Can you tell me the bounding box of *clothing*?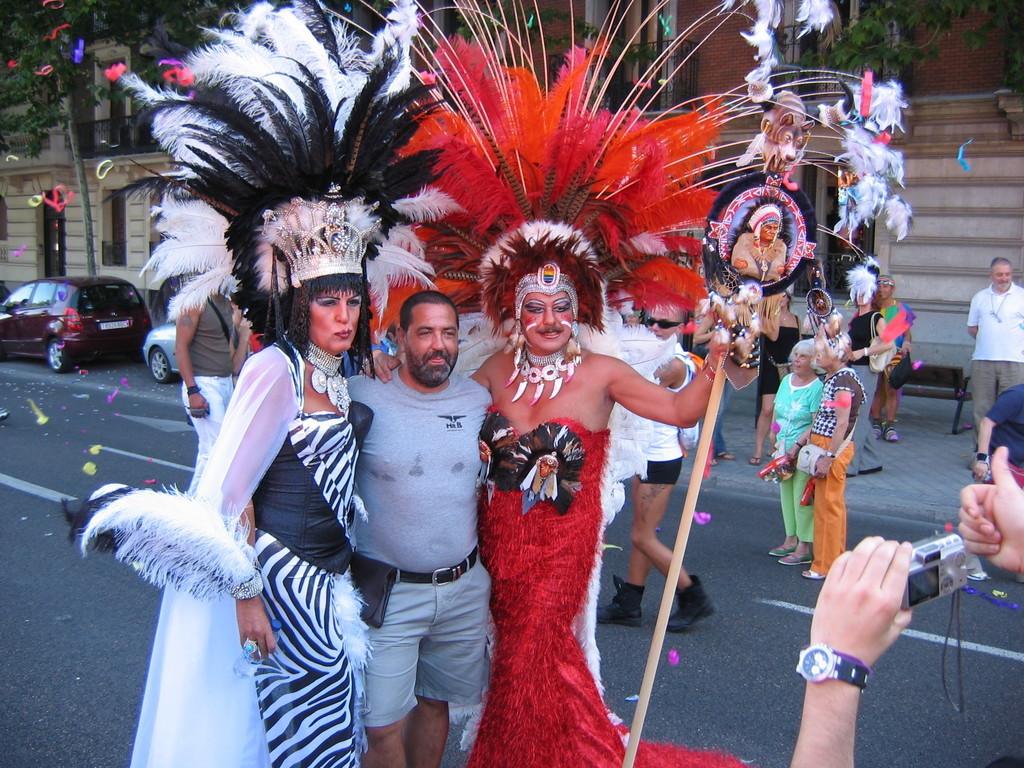
bbox=[776, 375, 825, 550].
